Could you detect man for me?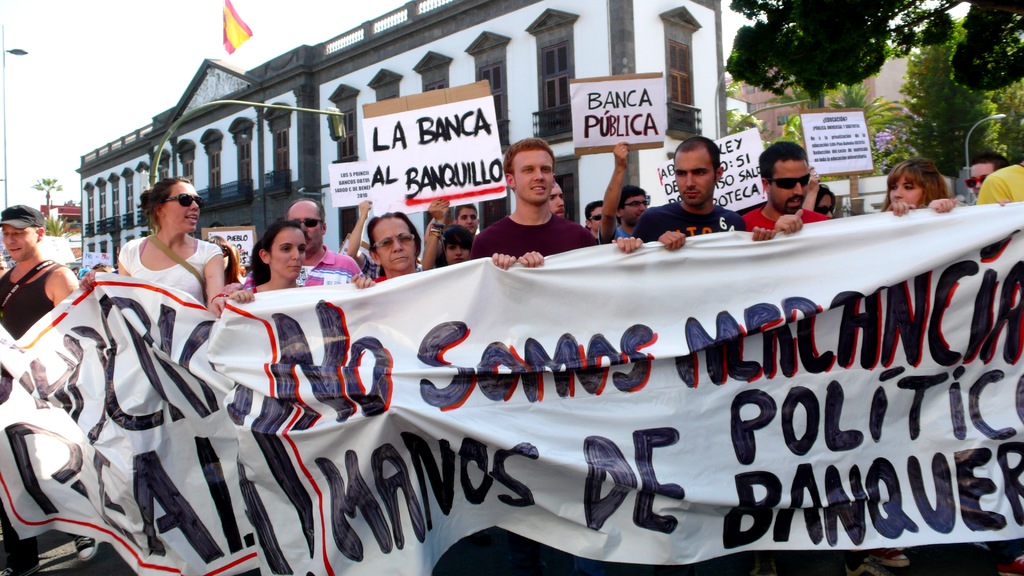
Detection result: bbox=(243, 198, 365, 286).
